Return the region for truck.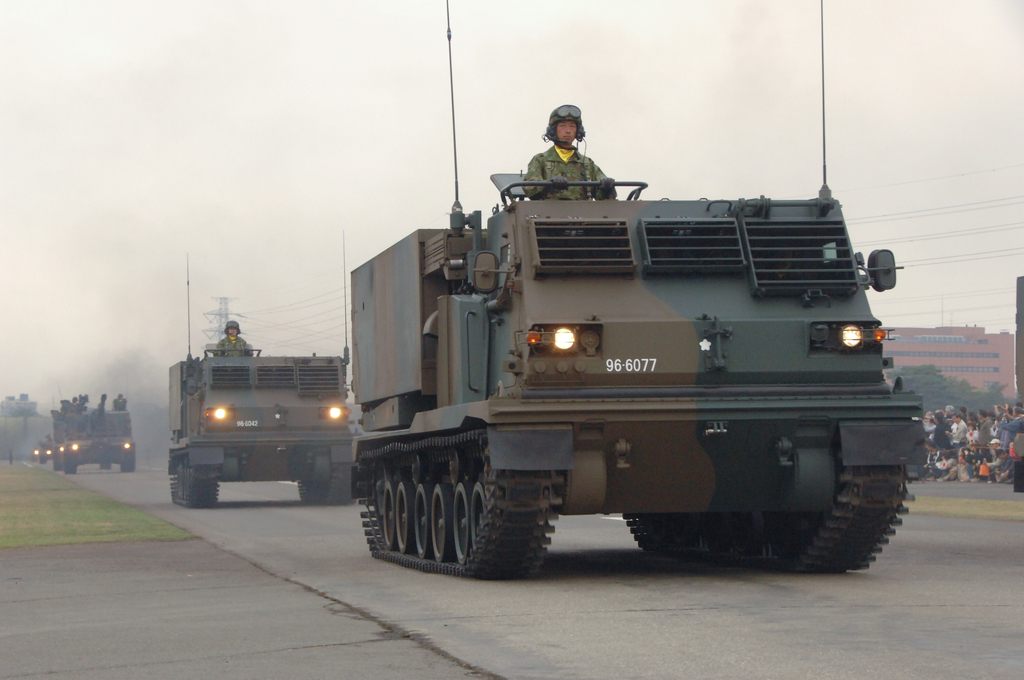
52, 410, 143, 478.
